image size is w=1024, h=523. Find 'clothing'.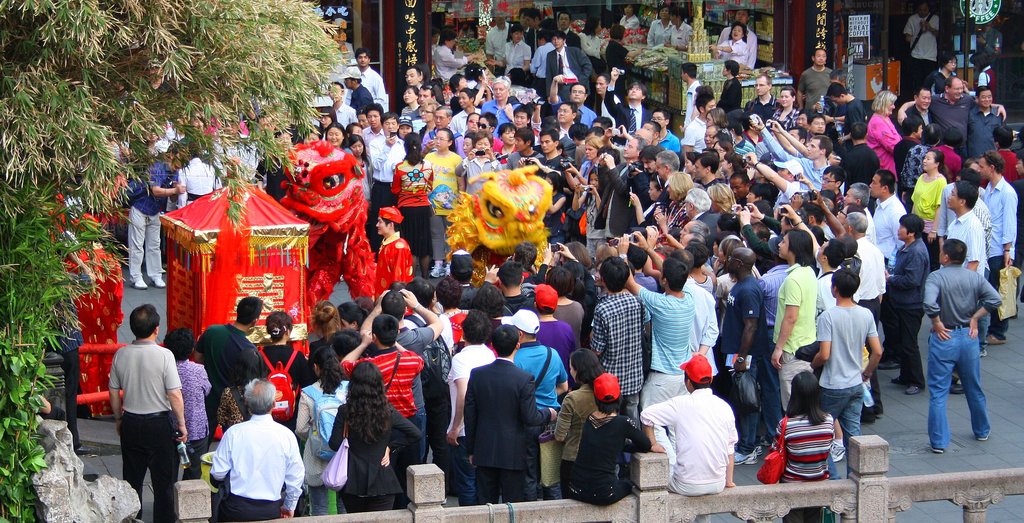
(812,300,879,480).
